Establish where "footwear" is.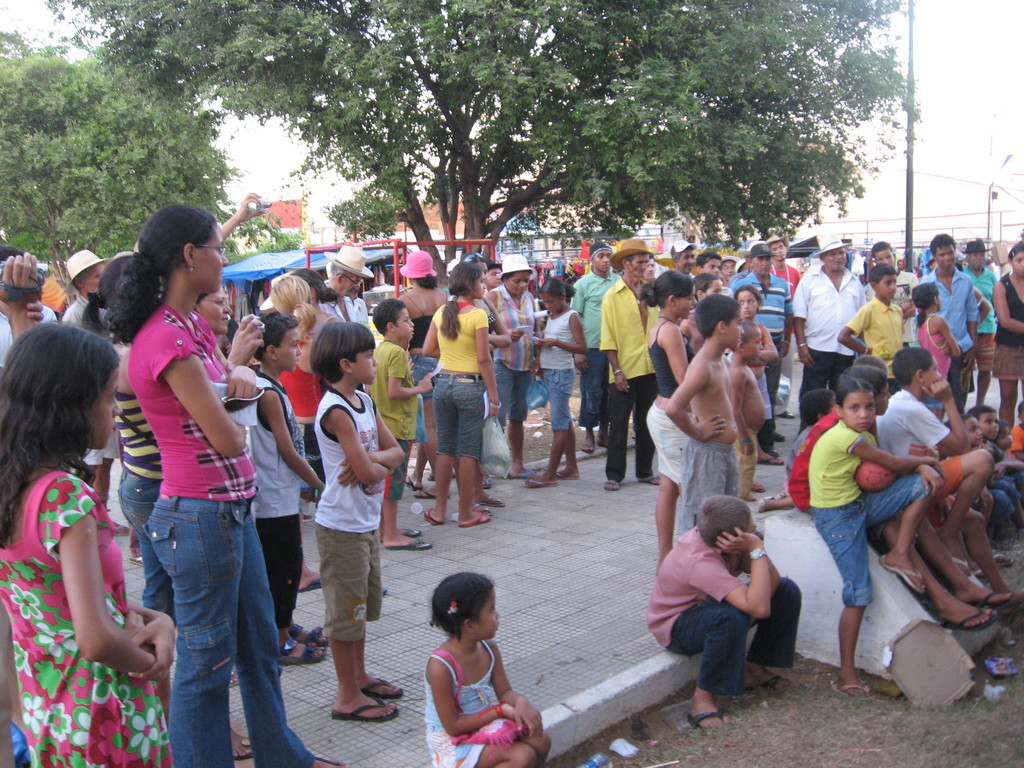
Established at <box>305,753,337,767</box>.
